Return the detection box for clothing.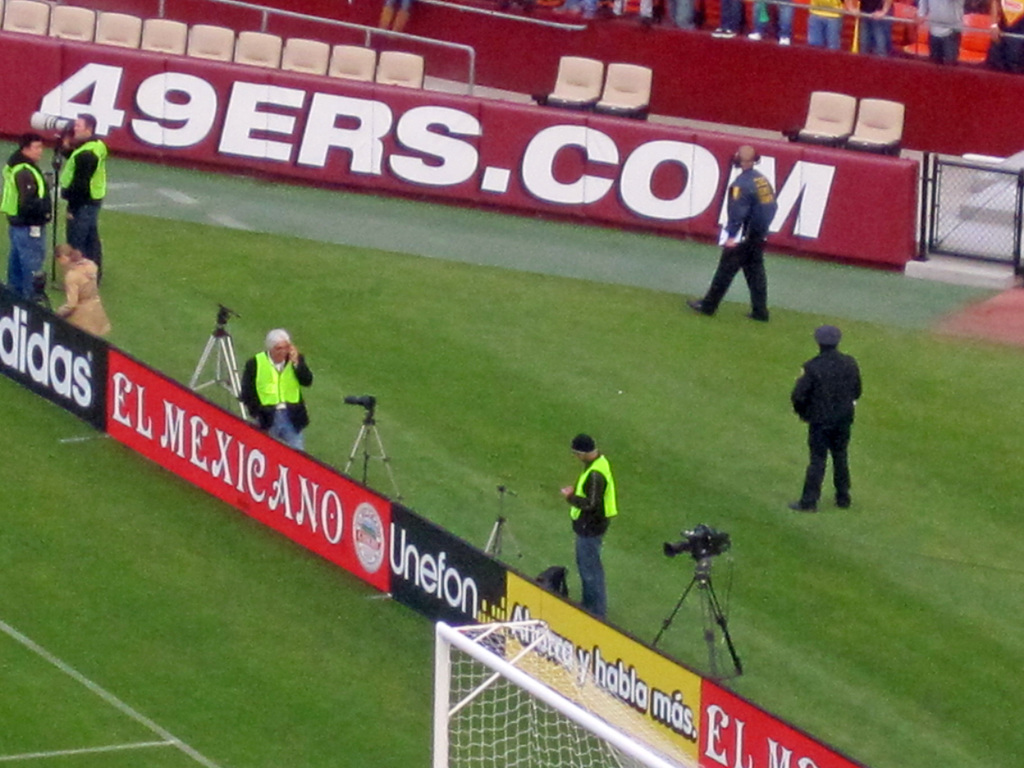
bbox(972, 0, 1023, 66).
